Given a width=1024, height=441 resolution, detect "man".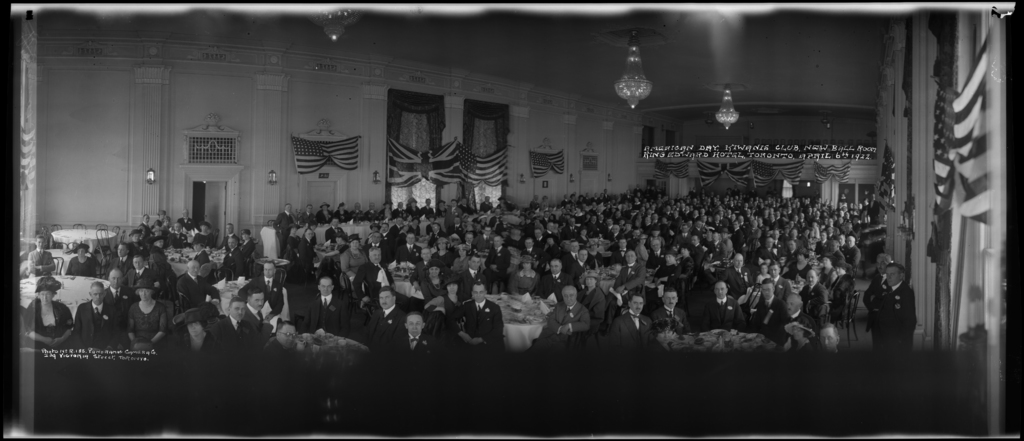
Rect(292, 278, 352, 339).
